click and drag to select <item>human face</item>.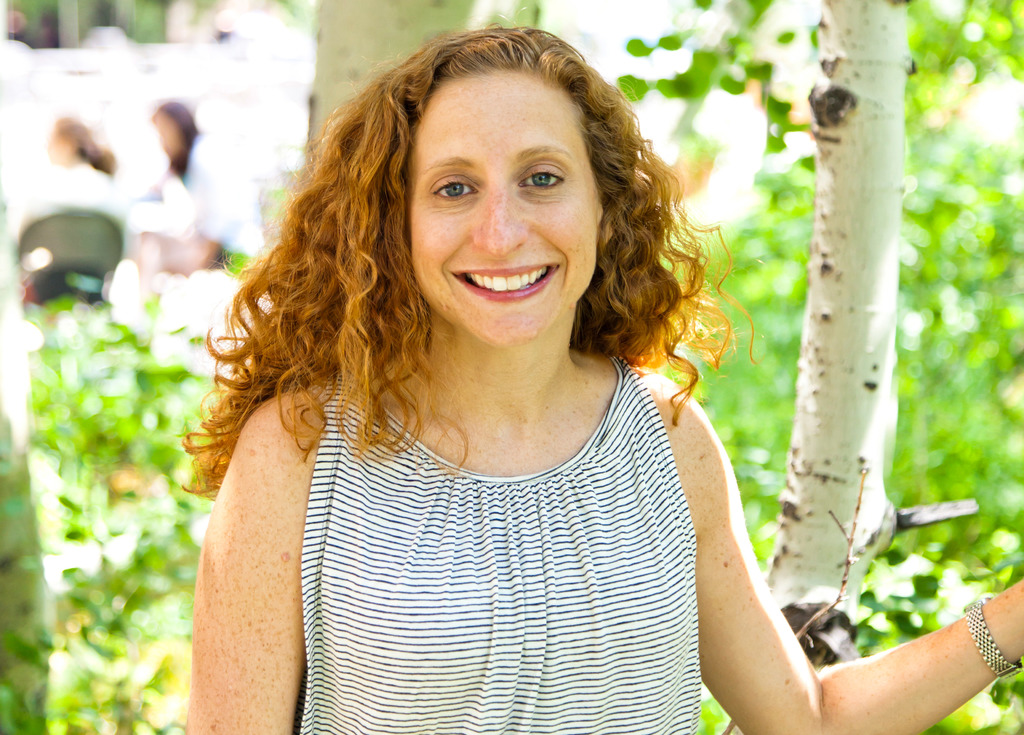
Selection: bbox=[406, 66, 605, 349].
